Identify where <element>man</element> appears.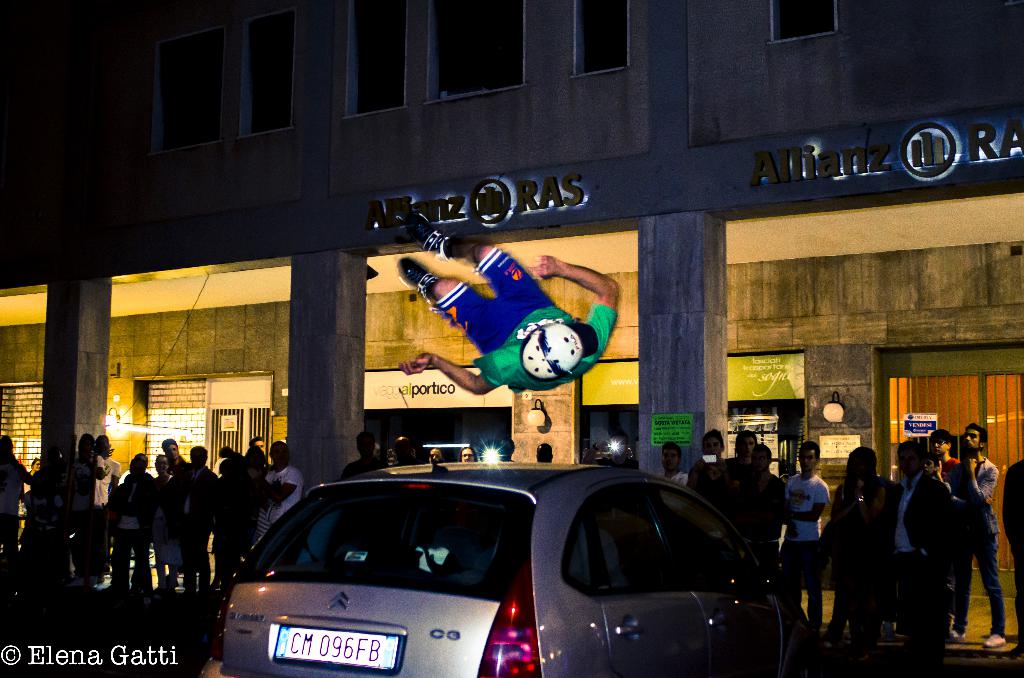
Appears at Rect(945, 421, 1009, 648).
